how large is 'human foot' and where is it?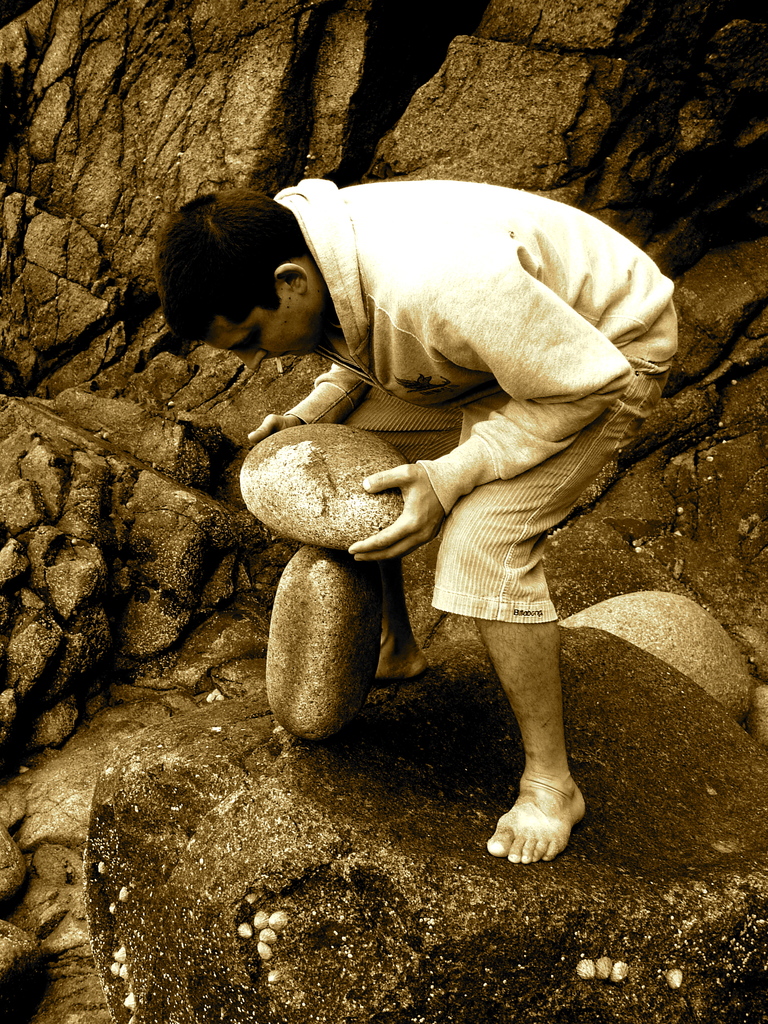
Bounding box: 492:781:597:856.
